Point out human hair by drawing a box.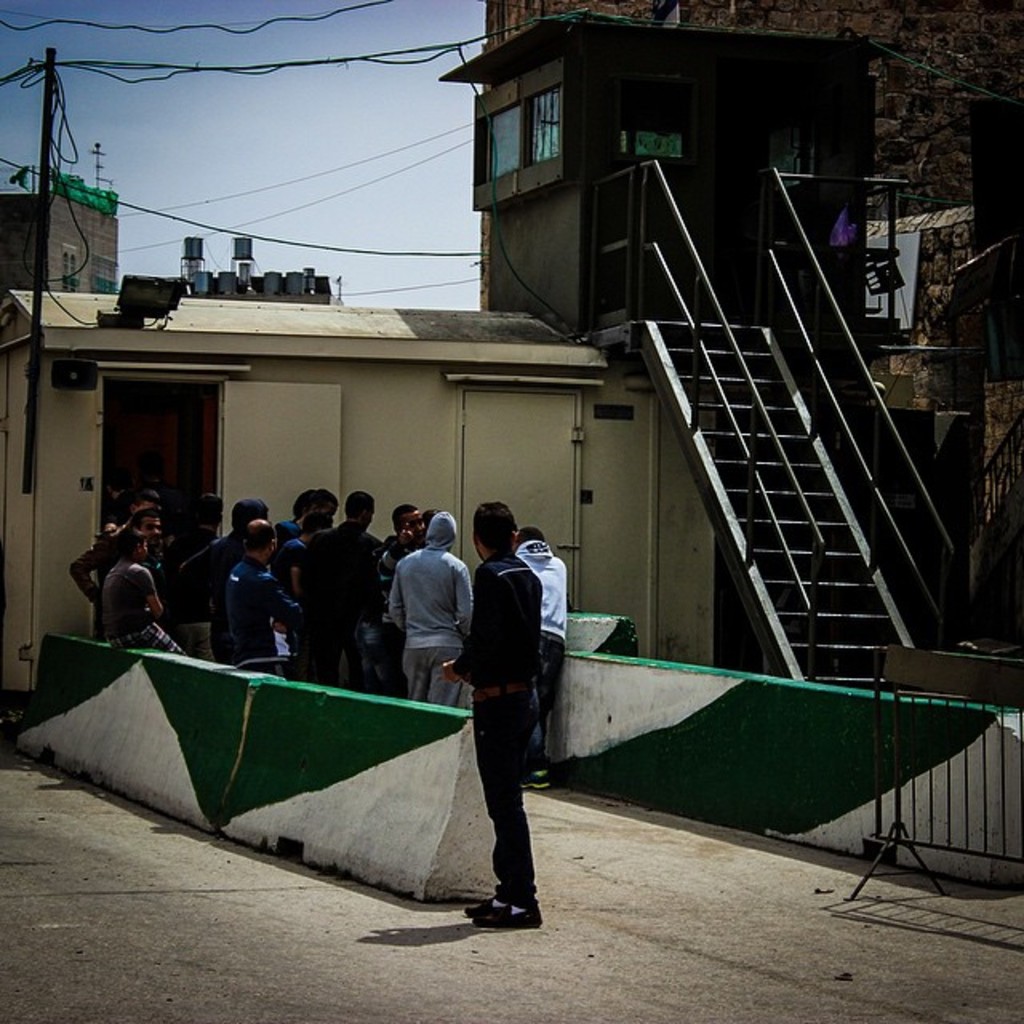
pyautogui.locateOnScreen(522, 523, 544, 541).
